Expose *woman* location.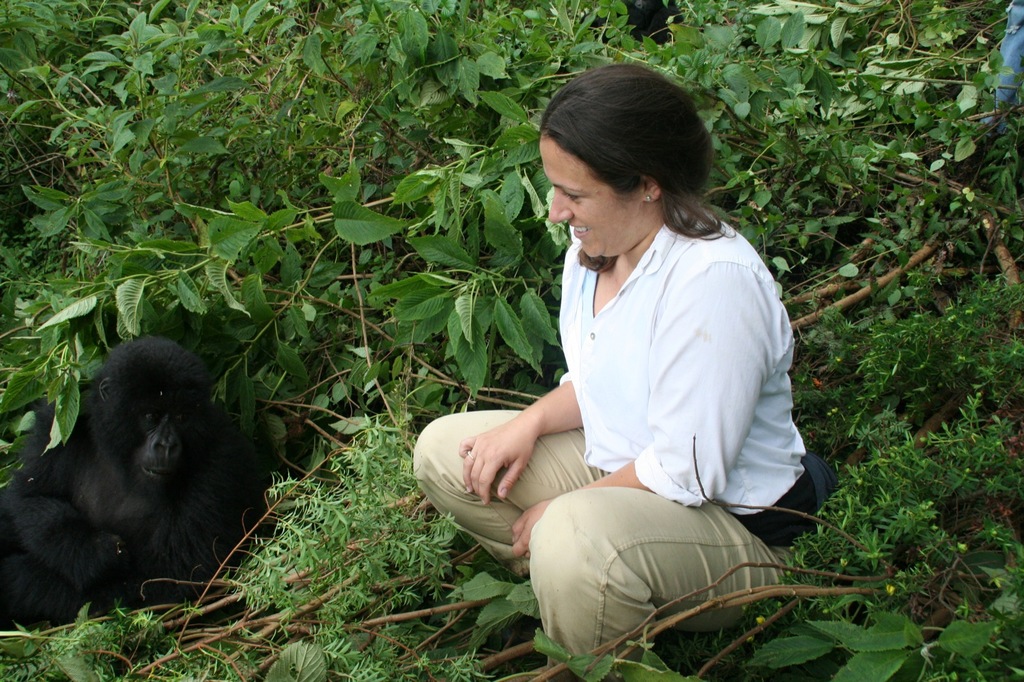
Exposed at 420,63,864,681.
